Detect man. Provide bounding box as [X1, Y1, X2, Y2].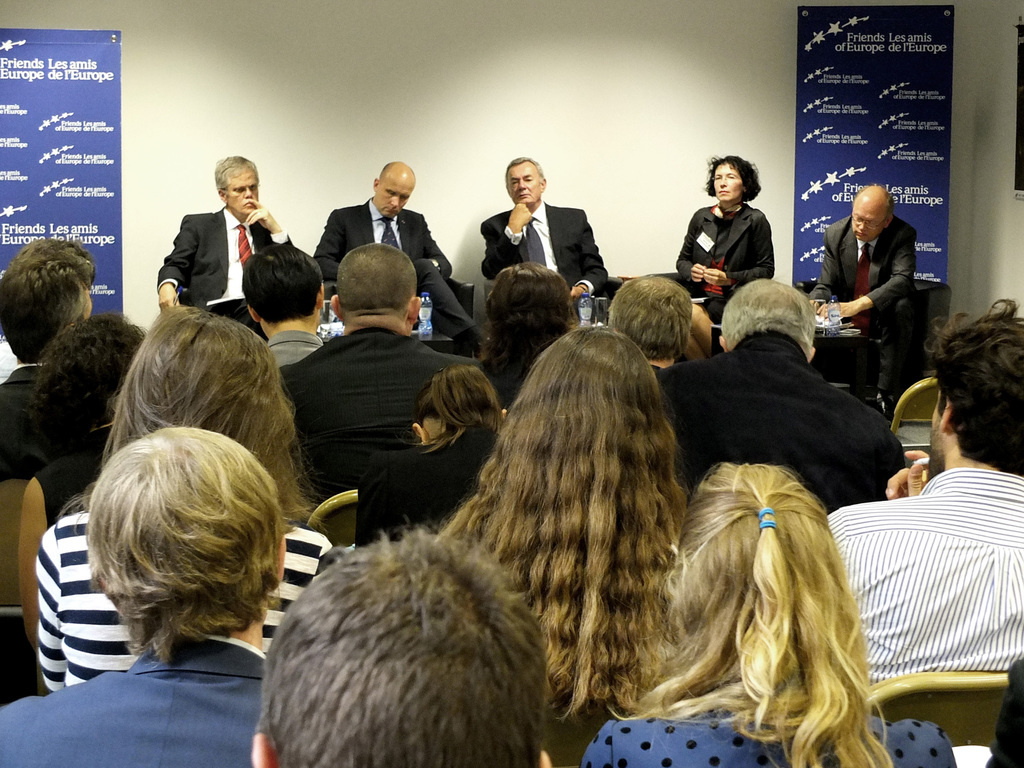
[314, 157, 493, 364].
